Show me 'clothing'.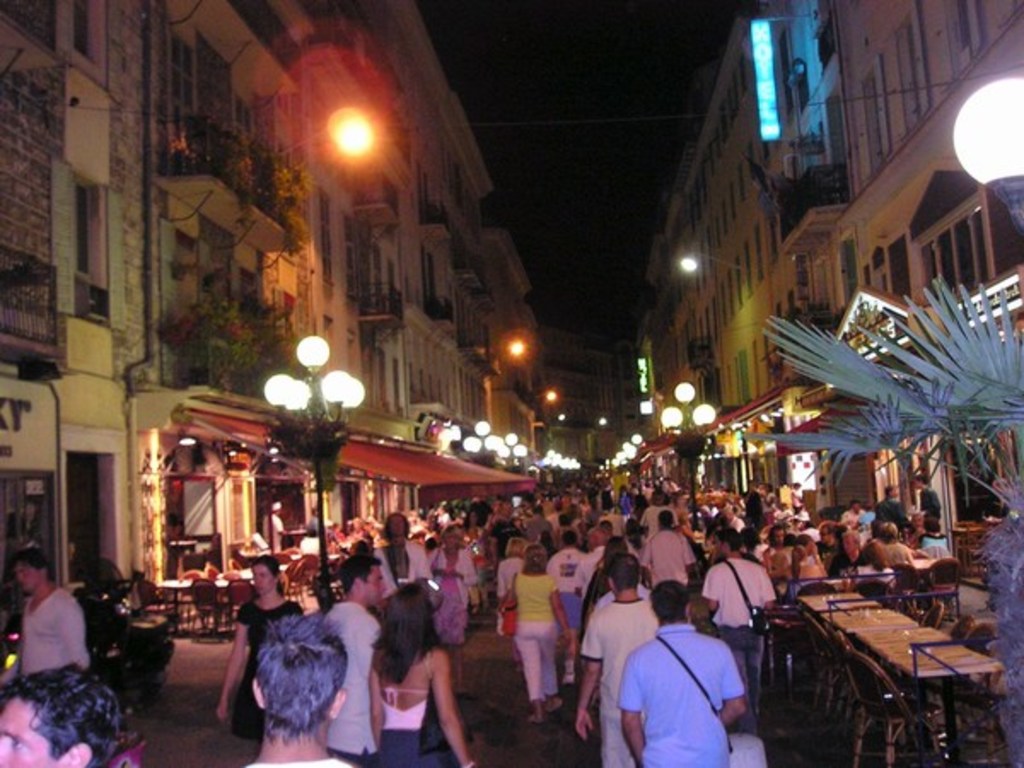
'clothing' is here: bbox=(425, 543, 473, 640).
